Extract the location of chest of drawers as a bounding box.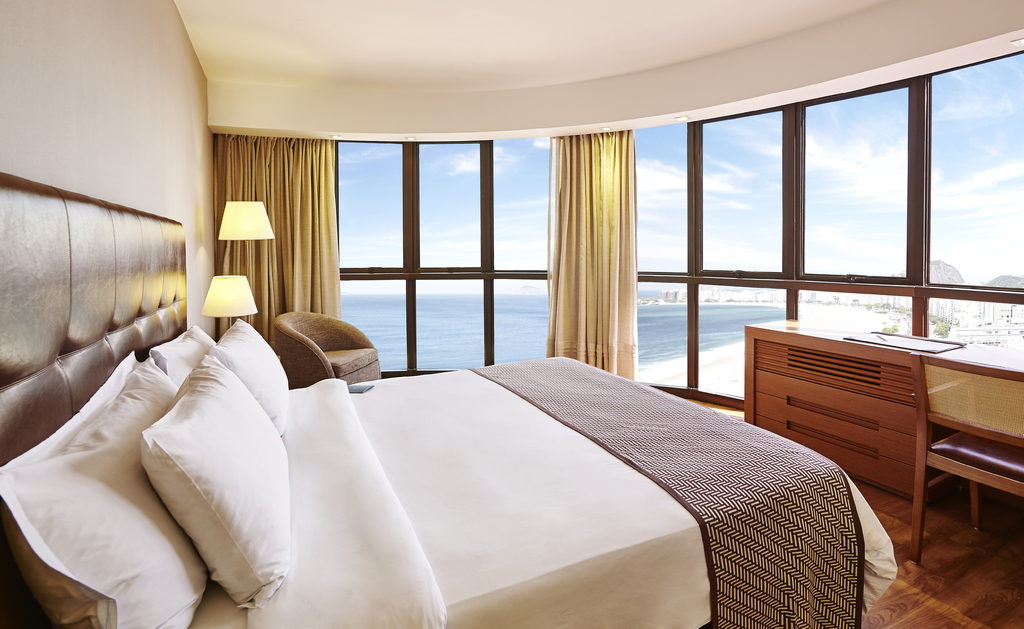
[x1=741, y1=317, x2=1023, y2=503].
